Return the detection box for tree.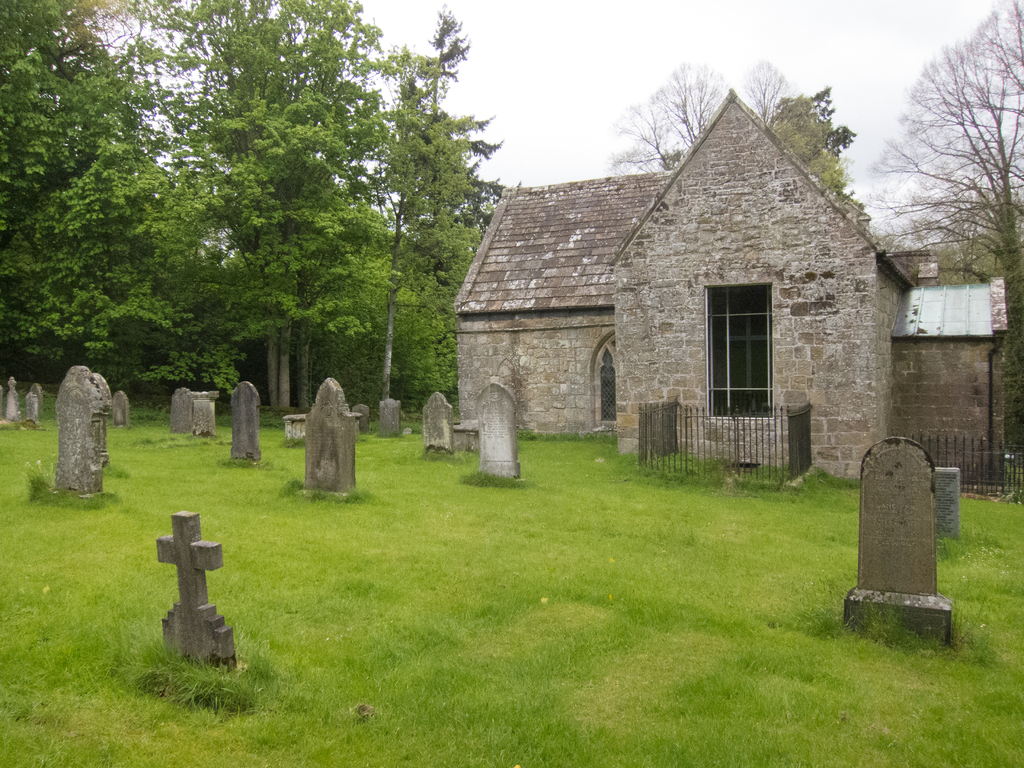
(886, 38, 1011, 269).
